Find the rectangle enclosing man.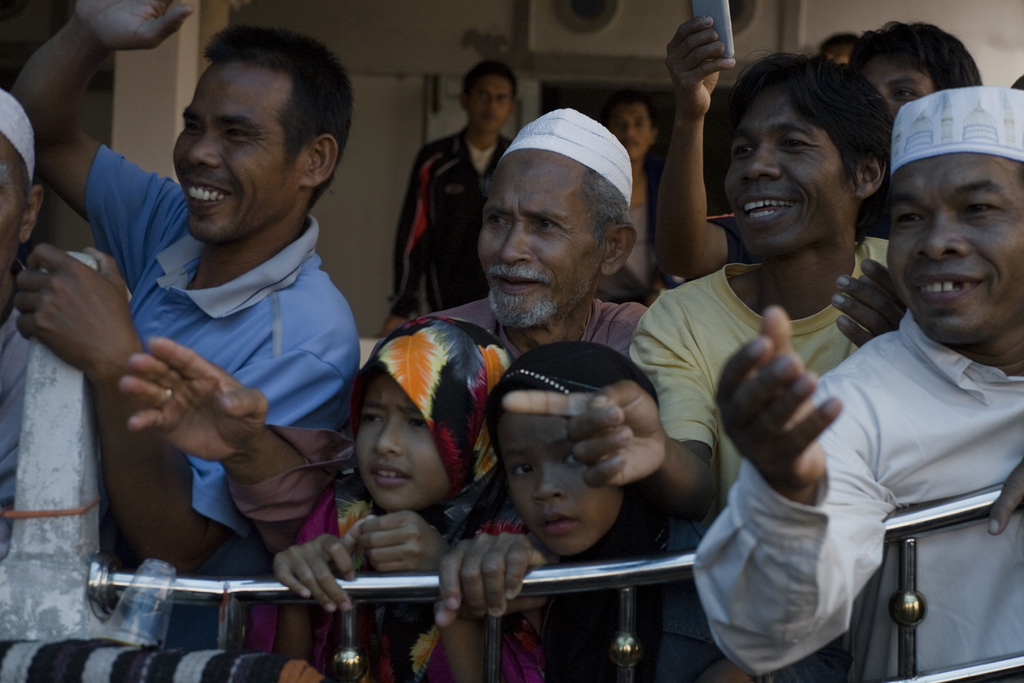
637,10,988,323.
